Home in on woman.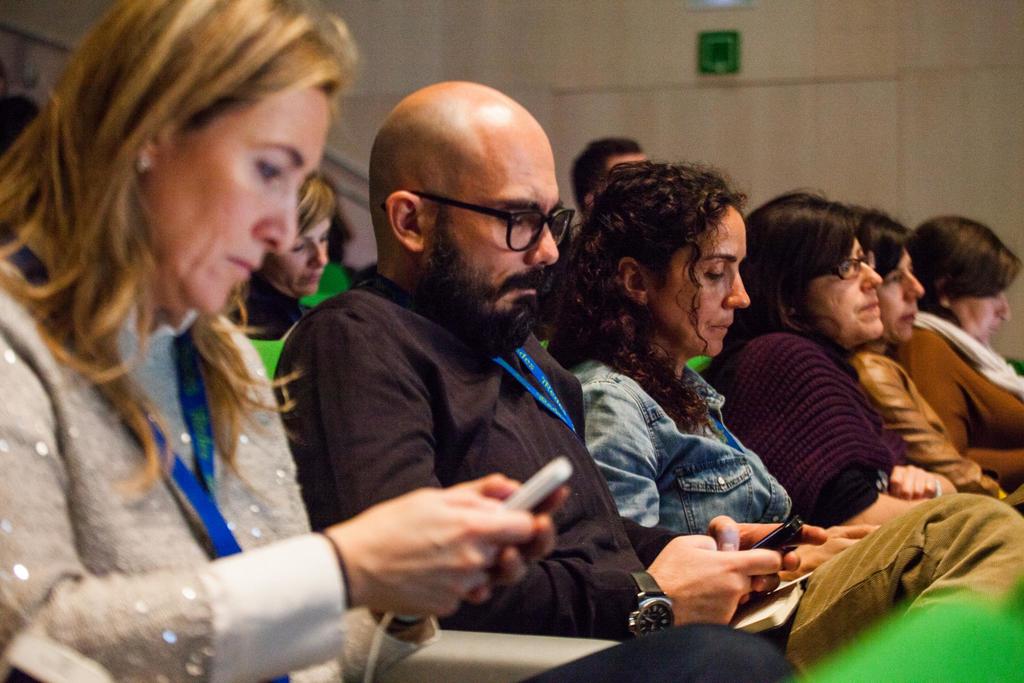
Homed in at x1=29, y1=29, x2=446, y2=661.
